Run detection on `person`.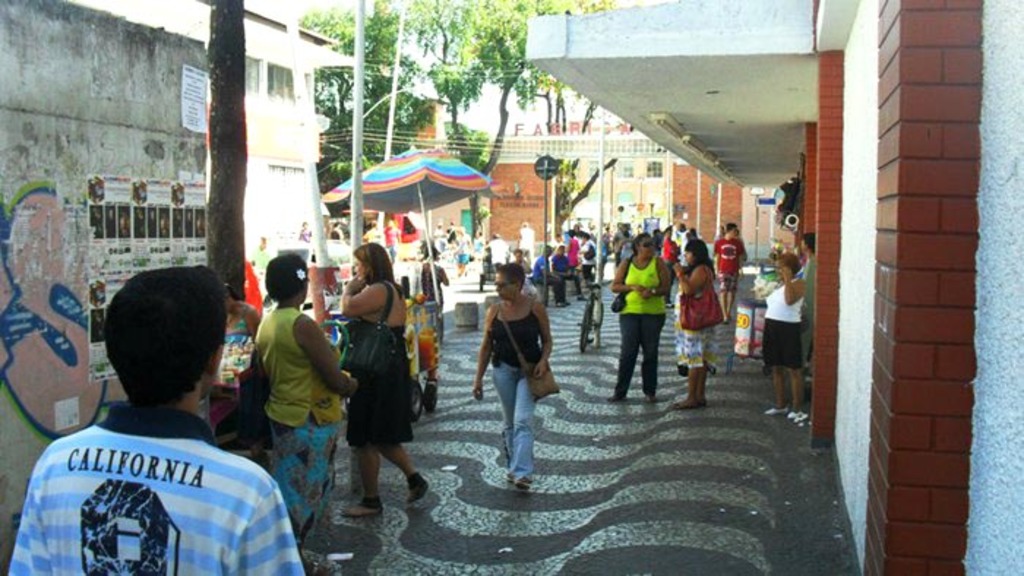
Result: (247,253,350,545).
